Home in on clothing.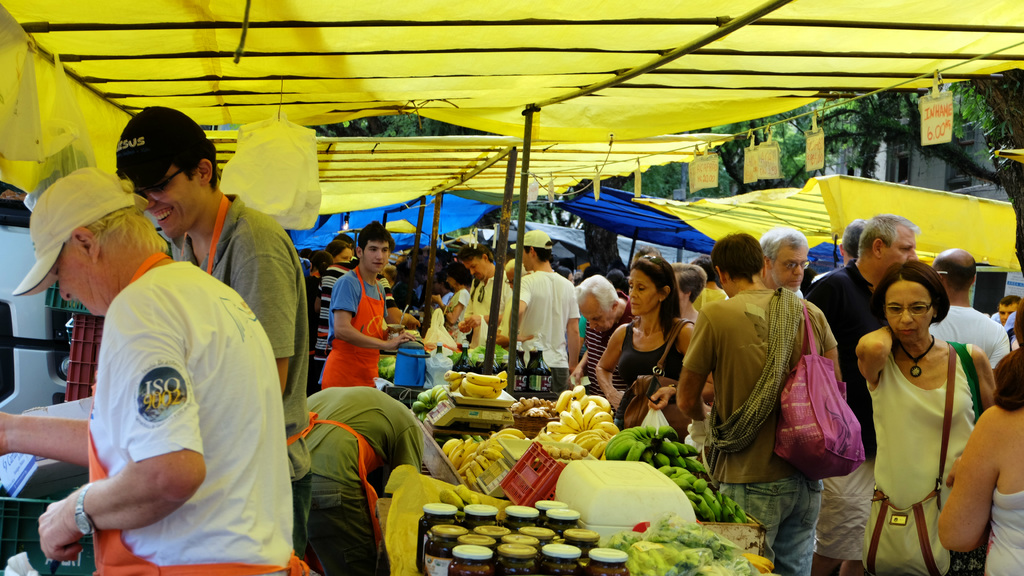
Homed in at x1=822 y1=427 x2=896 y2=564.
